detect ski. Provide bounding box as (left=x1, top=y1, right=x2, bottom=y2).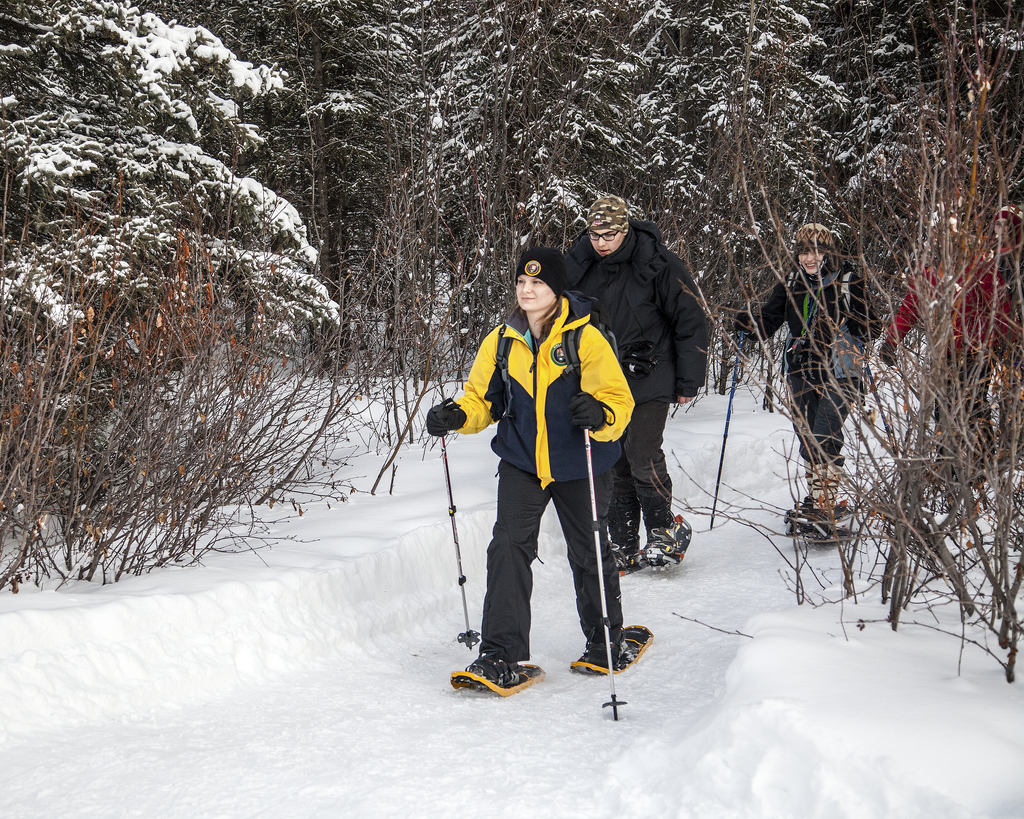
(left=444, top=618, right=660, bottom=696).
